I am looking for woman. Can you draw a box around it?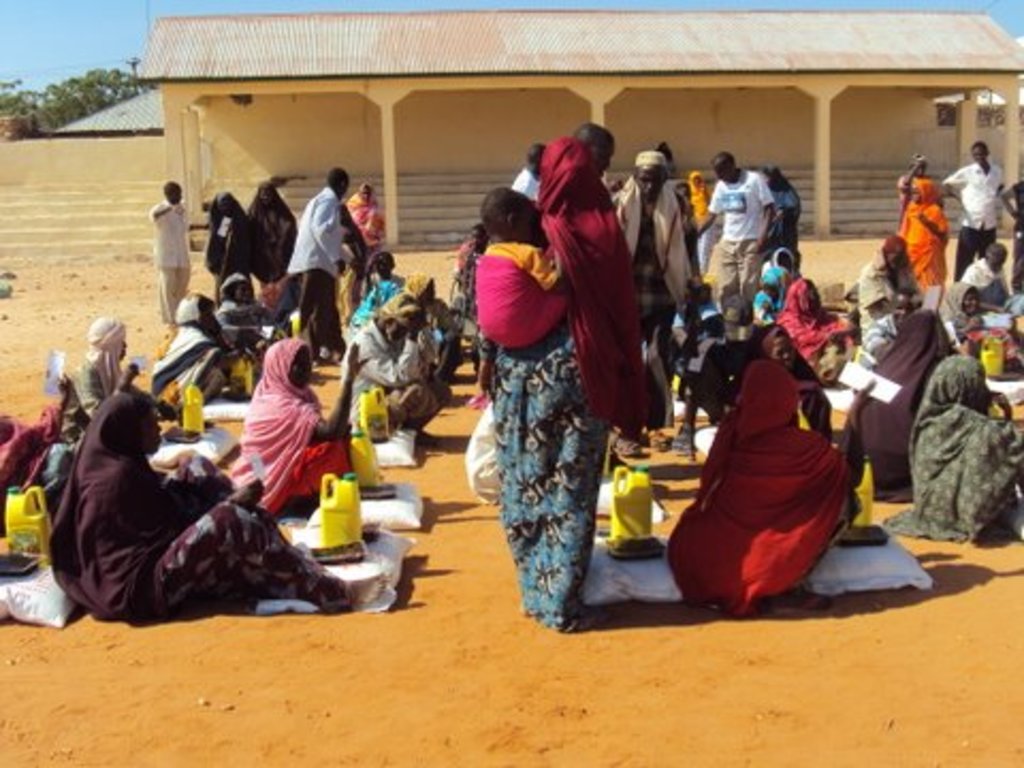
Sure, the bounding box is Rect(668, 358, 860, 612).
